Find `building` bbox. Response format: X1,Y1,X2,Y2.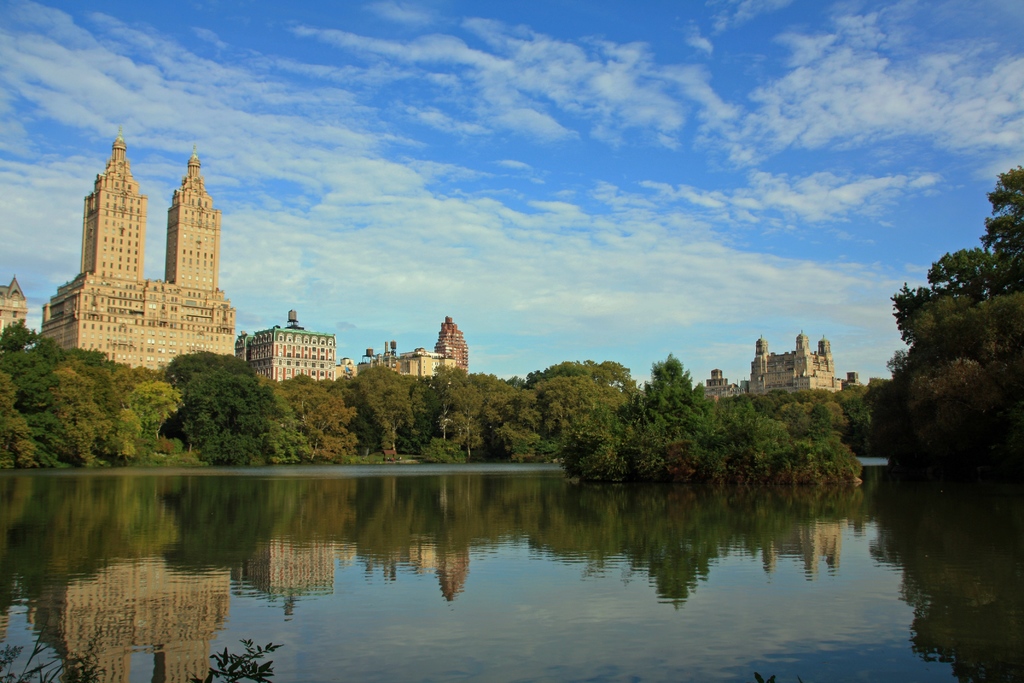
237,330,251,379.
